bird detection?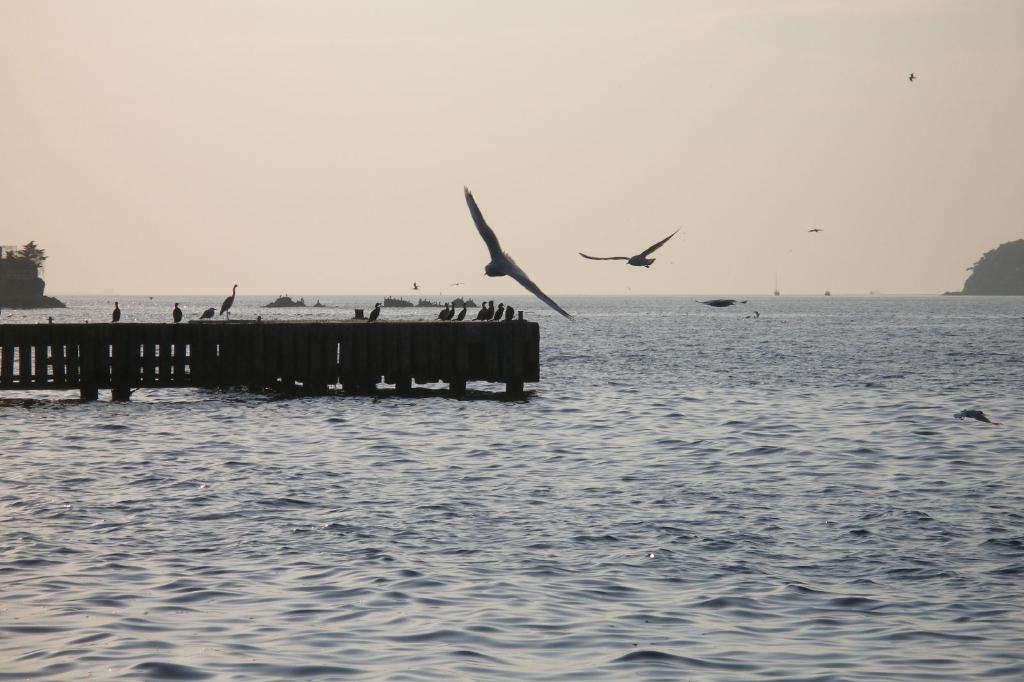
l=910, t=71, r=914, b=84
